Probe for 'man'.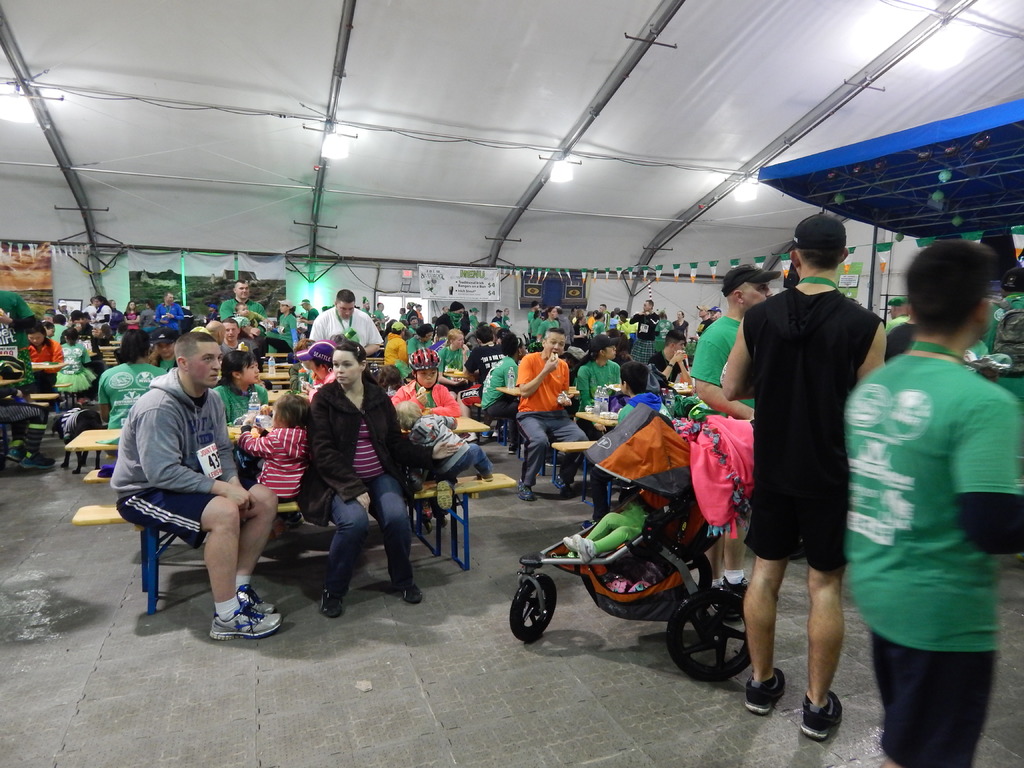
Probe result: [x1=516, y1=330, x2=590, y2=500].
